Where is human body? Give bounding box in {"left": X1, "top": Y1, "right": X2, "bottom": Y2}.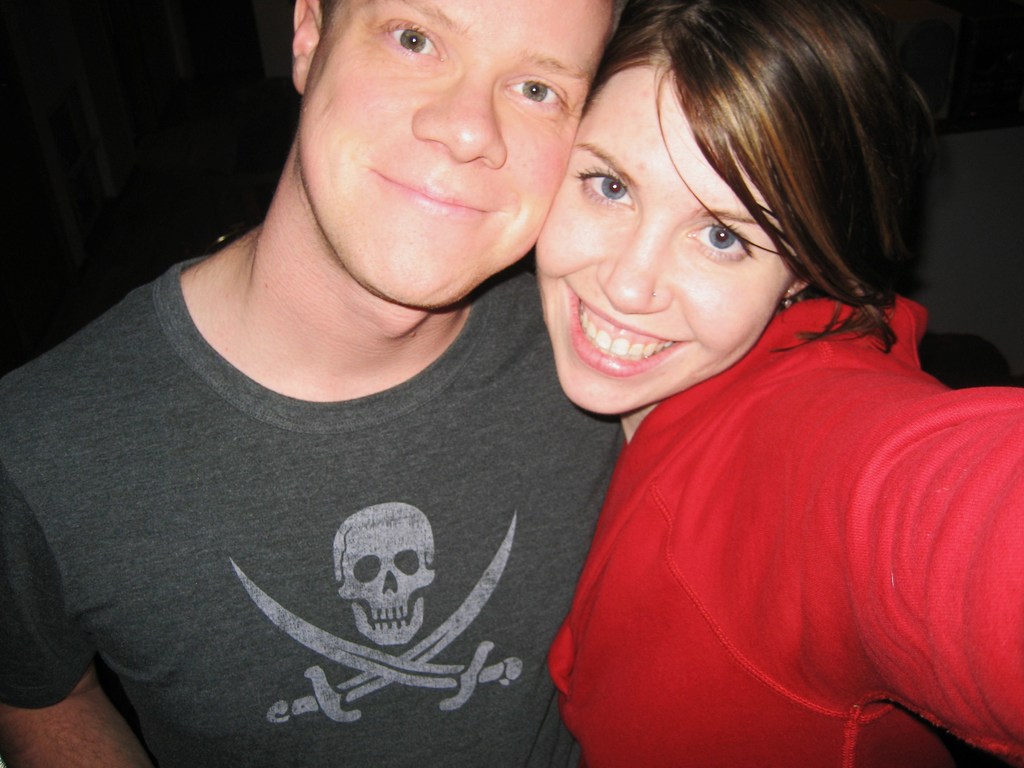
{"left": 0, "top": 233, "right": 627, "bottom": 767}.
